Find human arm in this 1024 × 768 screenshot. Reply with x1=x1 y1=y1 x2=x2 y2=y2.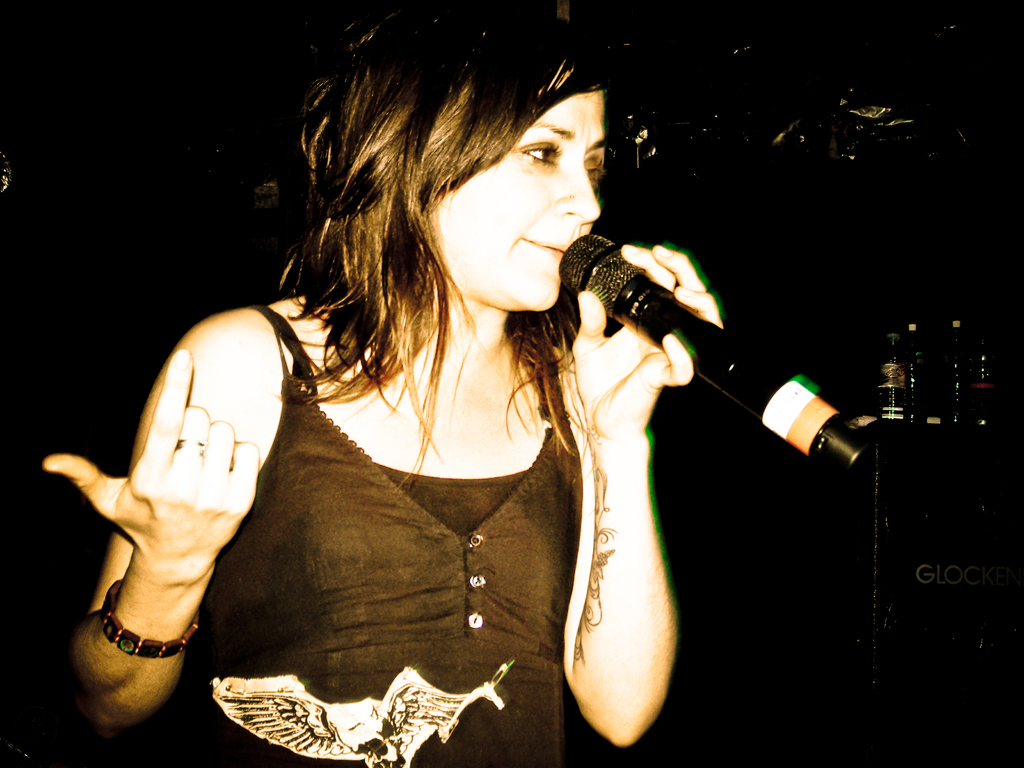
x1=562 y1=238 x2=732 y2=746.
